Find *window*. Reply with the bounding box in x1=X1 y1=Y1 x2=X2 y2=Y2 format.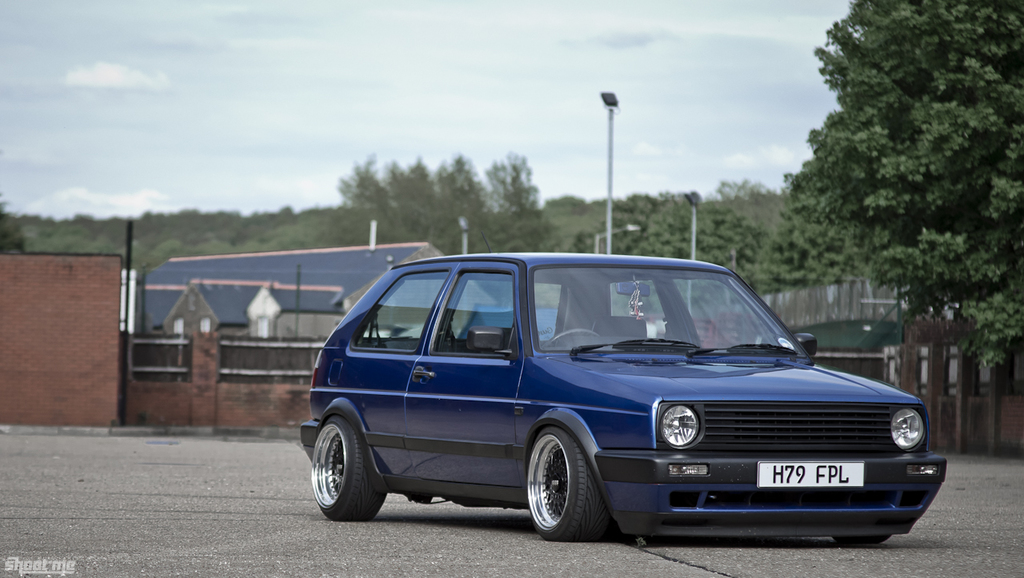
x1=358 y1=272 x2=450 y2=355.
